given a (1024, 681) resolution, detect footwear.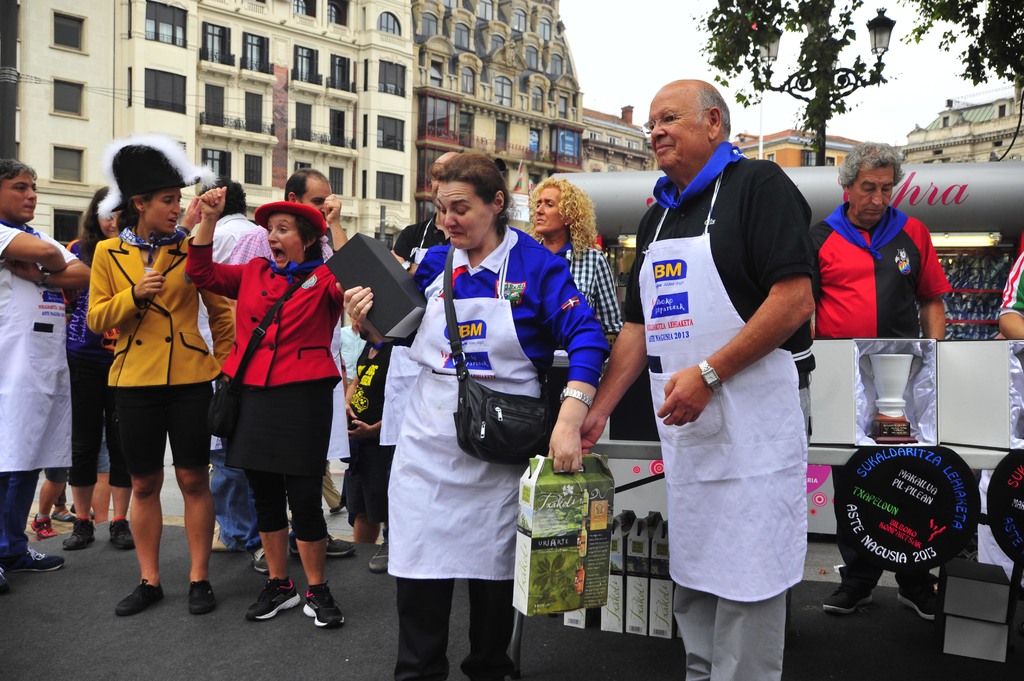
(1,569,13,598).
